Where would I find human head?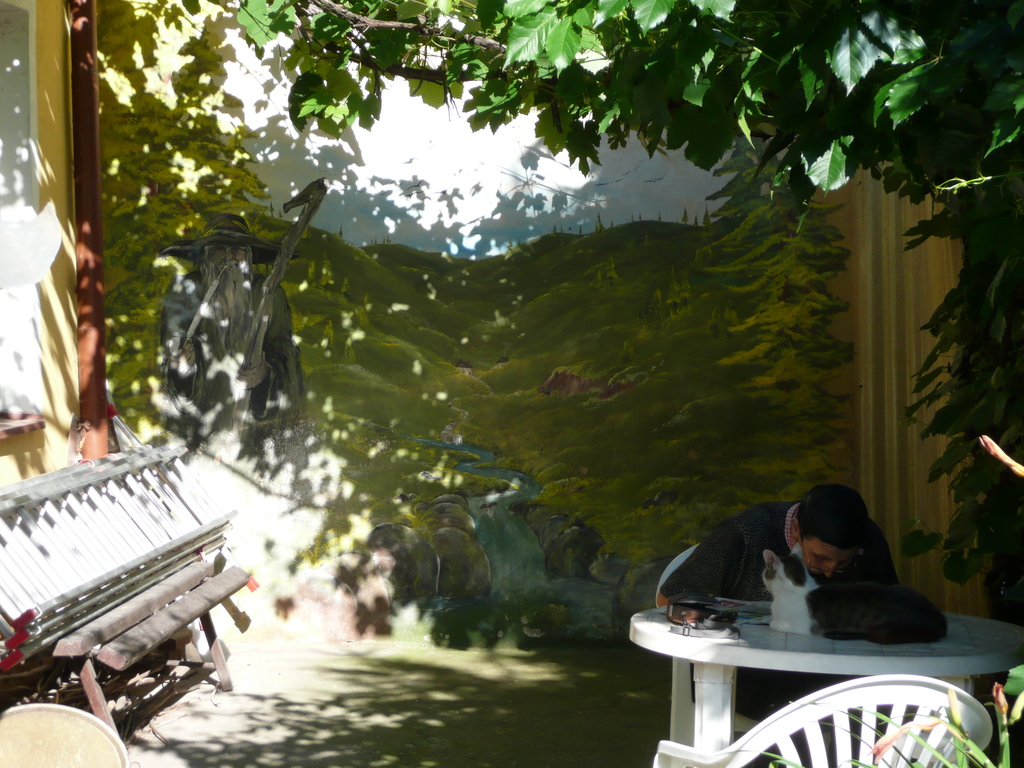
At [left=789, top=483, right=874, bottom=583].
